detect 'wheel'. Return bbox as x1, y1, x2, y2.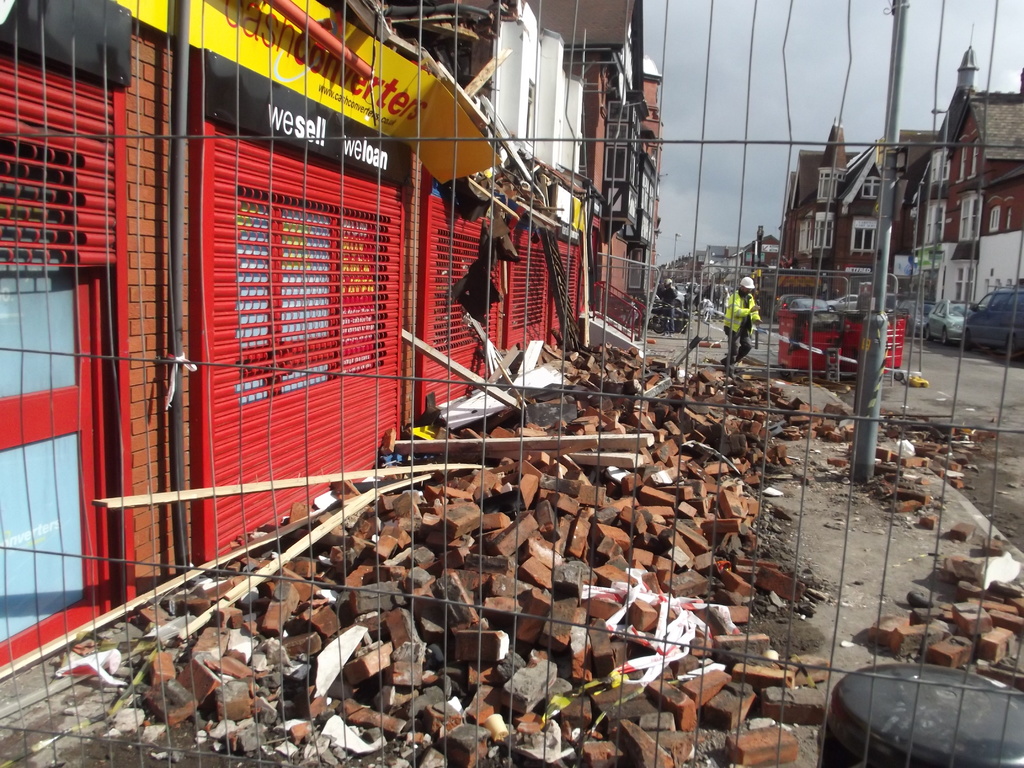
939, 327, 948, 346.
